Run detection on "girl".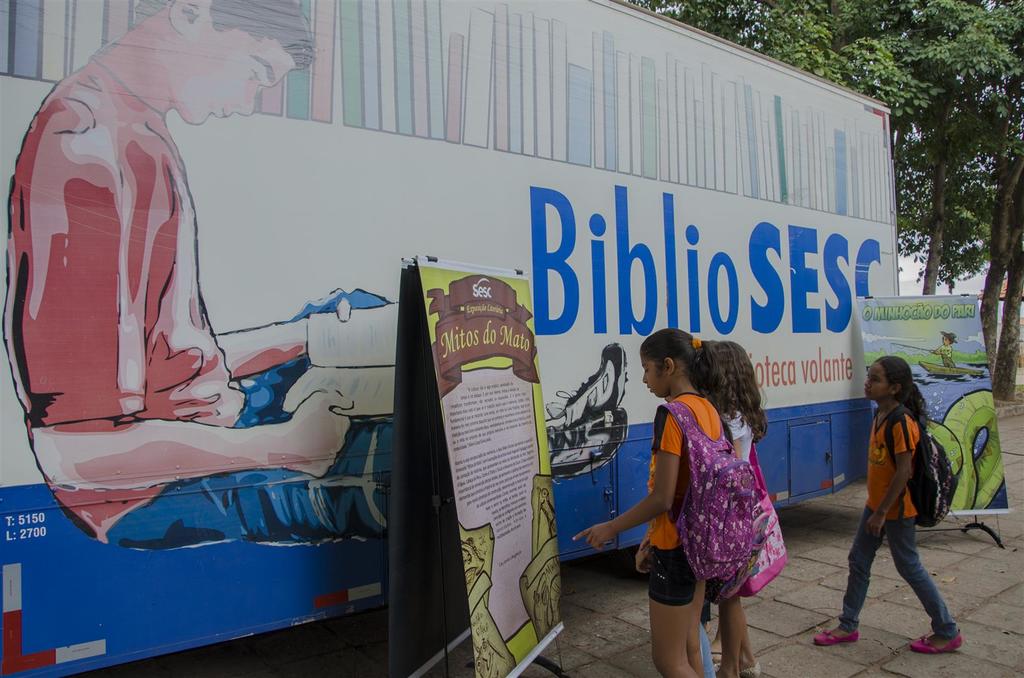
Result: [813, 356, 965, 654].
